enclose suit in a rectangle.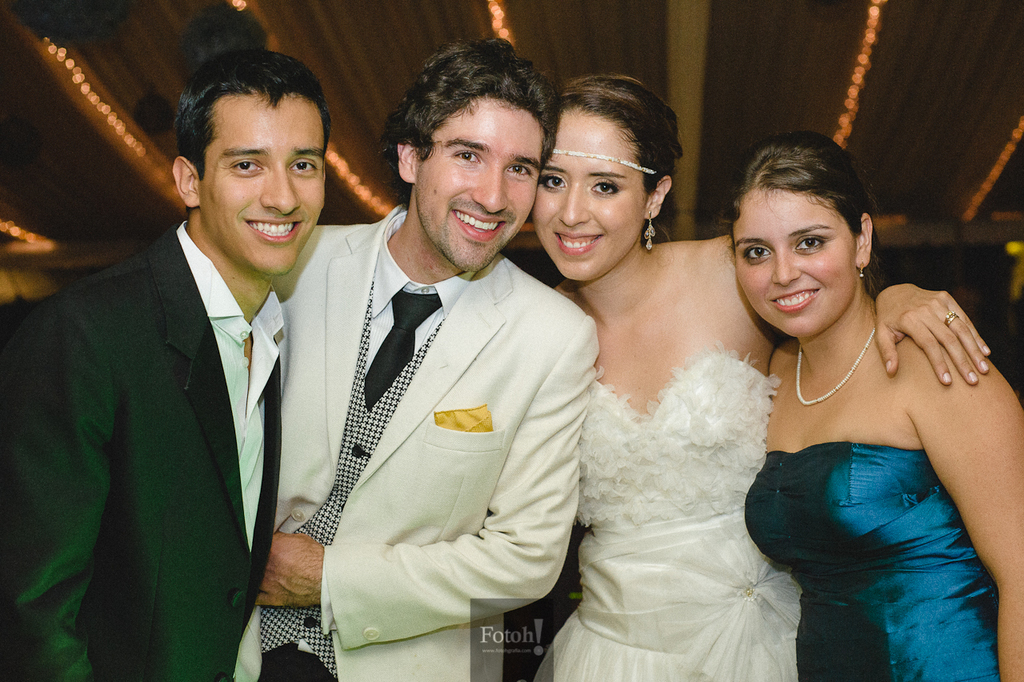
region(0, 215, 284, 681).
